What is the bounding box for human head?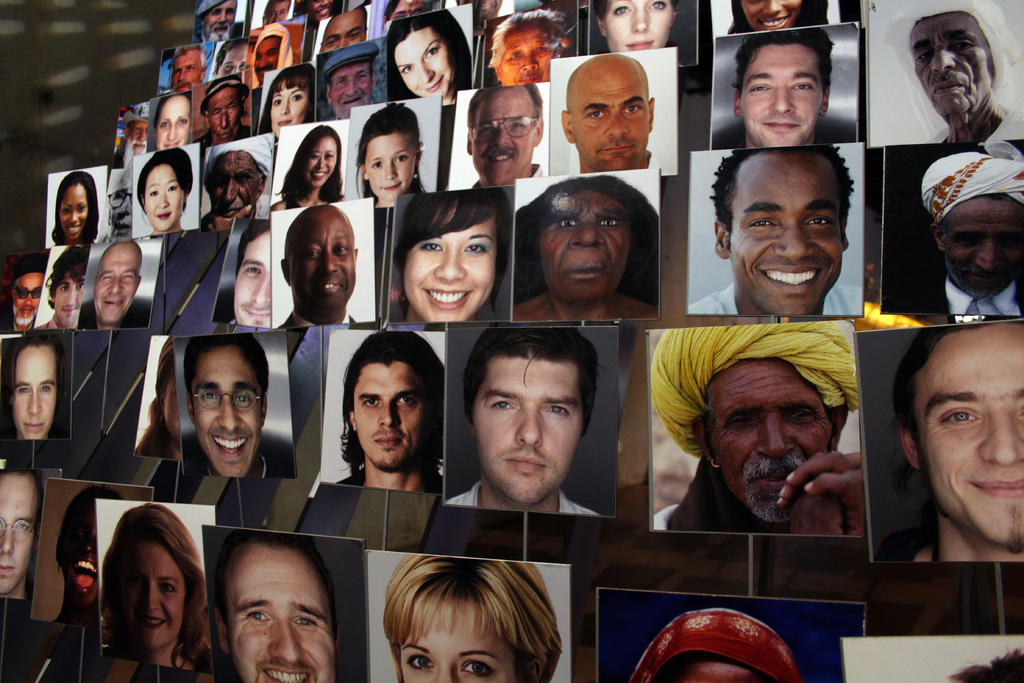
<bbox>358, 104, 424, 201</bbox>.
